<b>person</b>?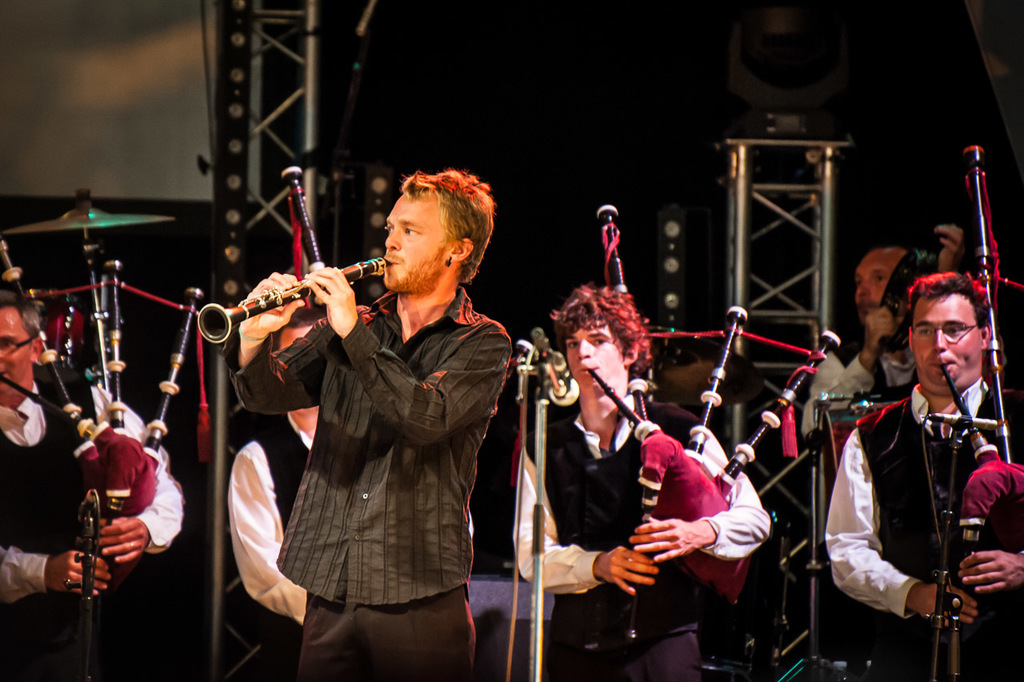
224,314,484,681
